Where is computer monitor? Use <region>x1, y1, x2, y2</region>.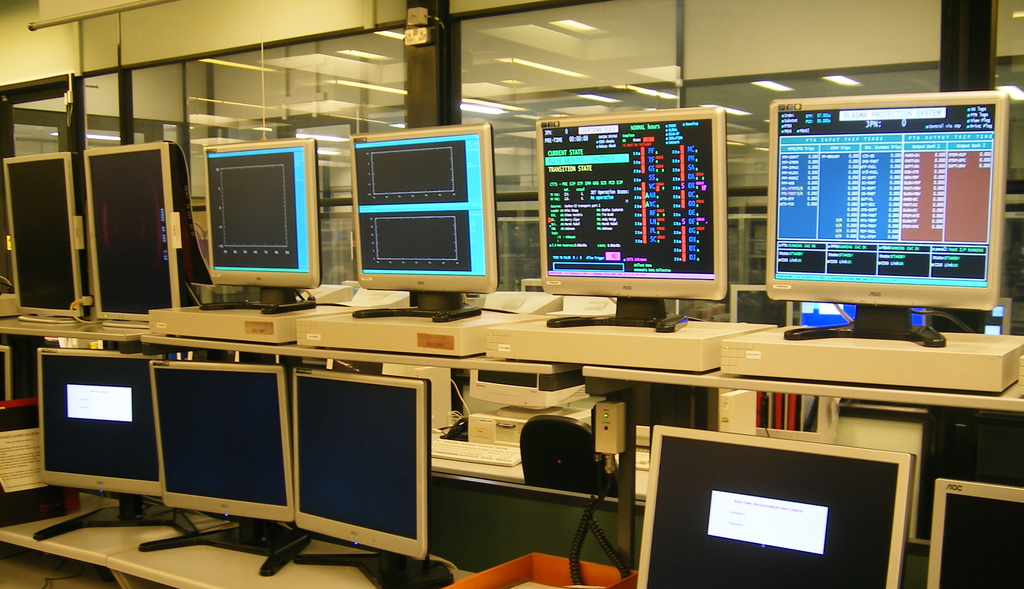
<region>764, 92, 1012, 343</region>.
